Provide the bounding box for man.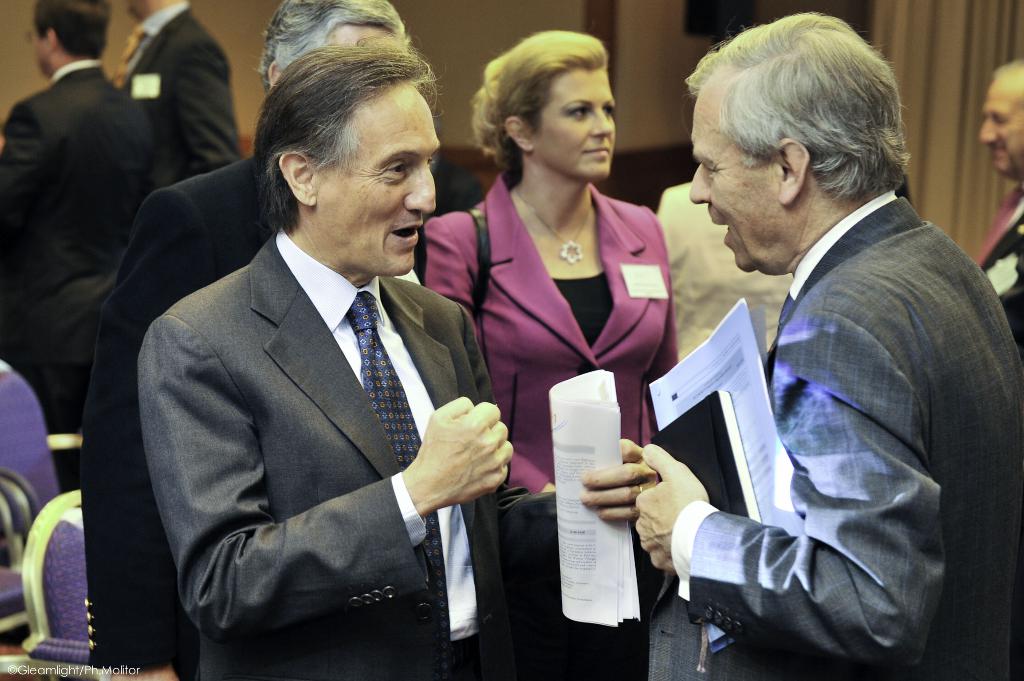
bbox=(634, 0, 1001, 675).
